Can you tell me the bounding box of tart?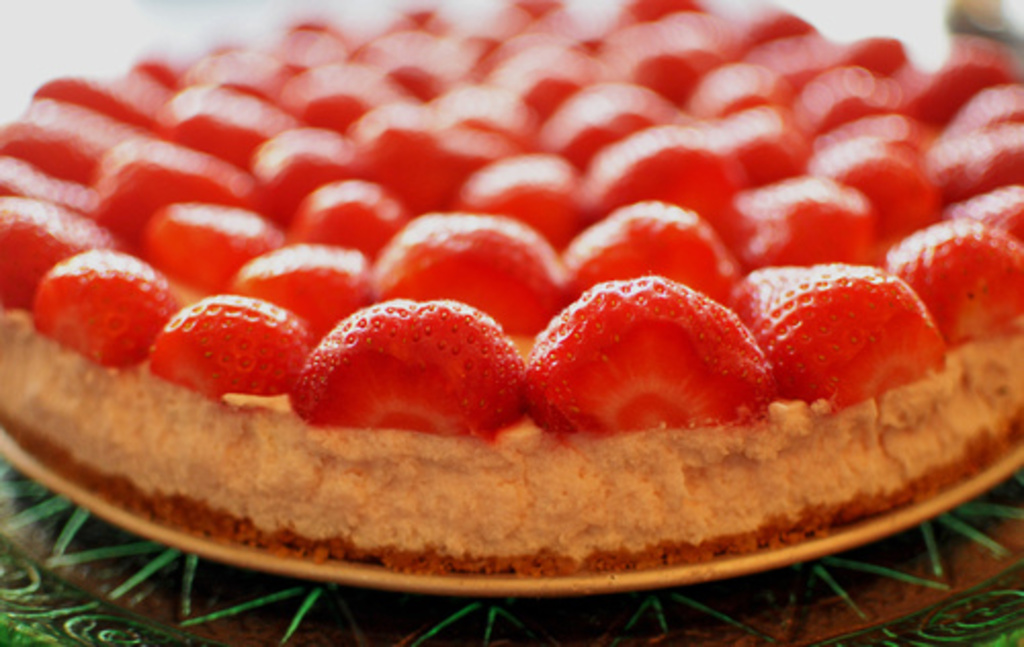
[0, 0, 1022, 577].
